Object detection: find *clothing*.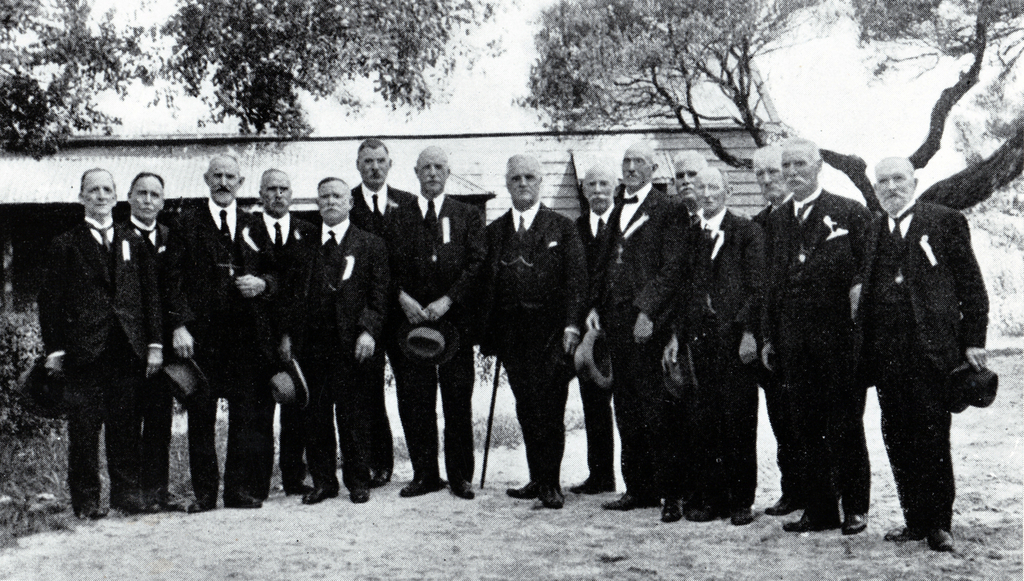
664, 207, 762, 514.
